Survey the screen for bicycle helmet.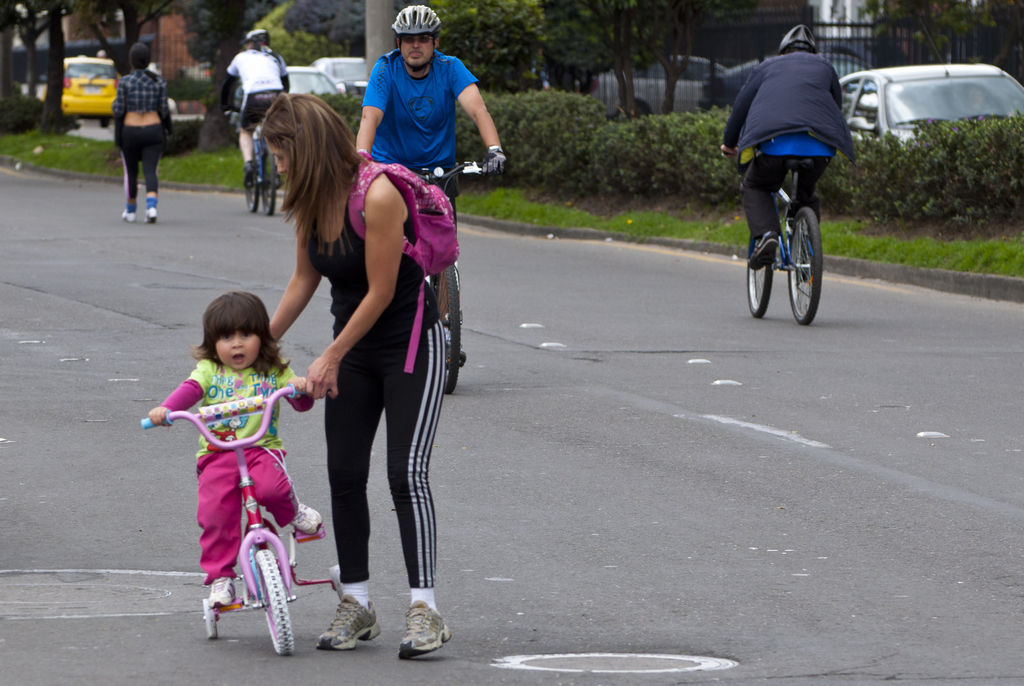
Survey found: [778, 22, 820, 60].
